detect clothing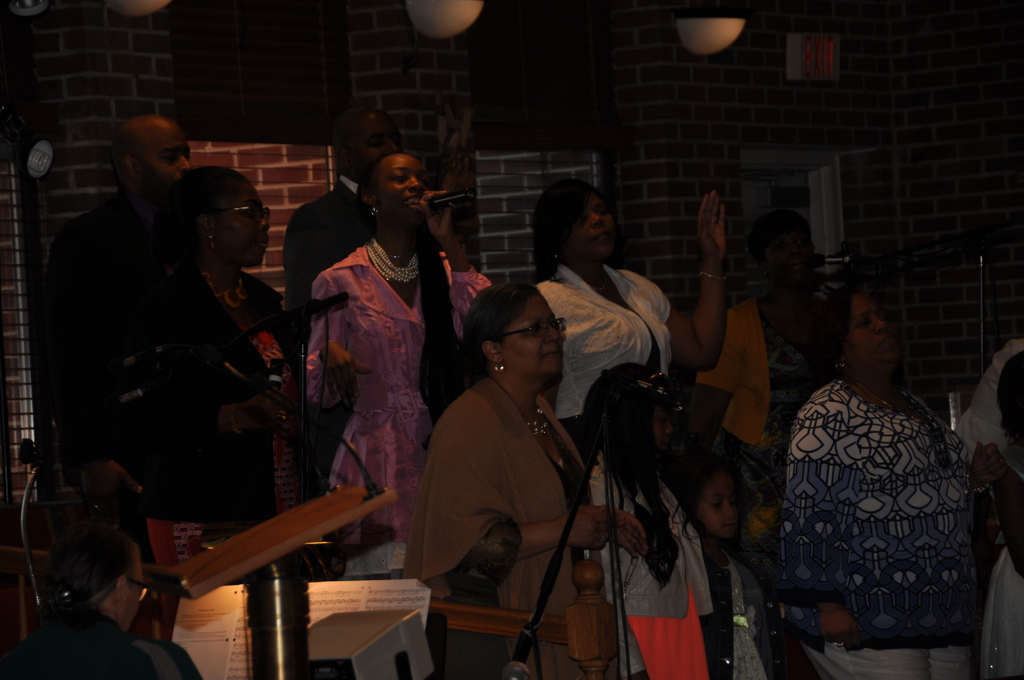
(301, 179, 458, 544)
